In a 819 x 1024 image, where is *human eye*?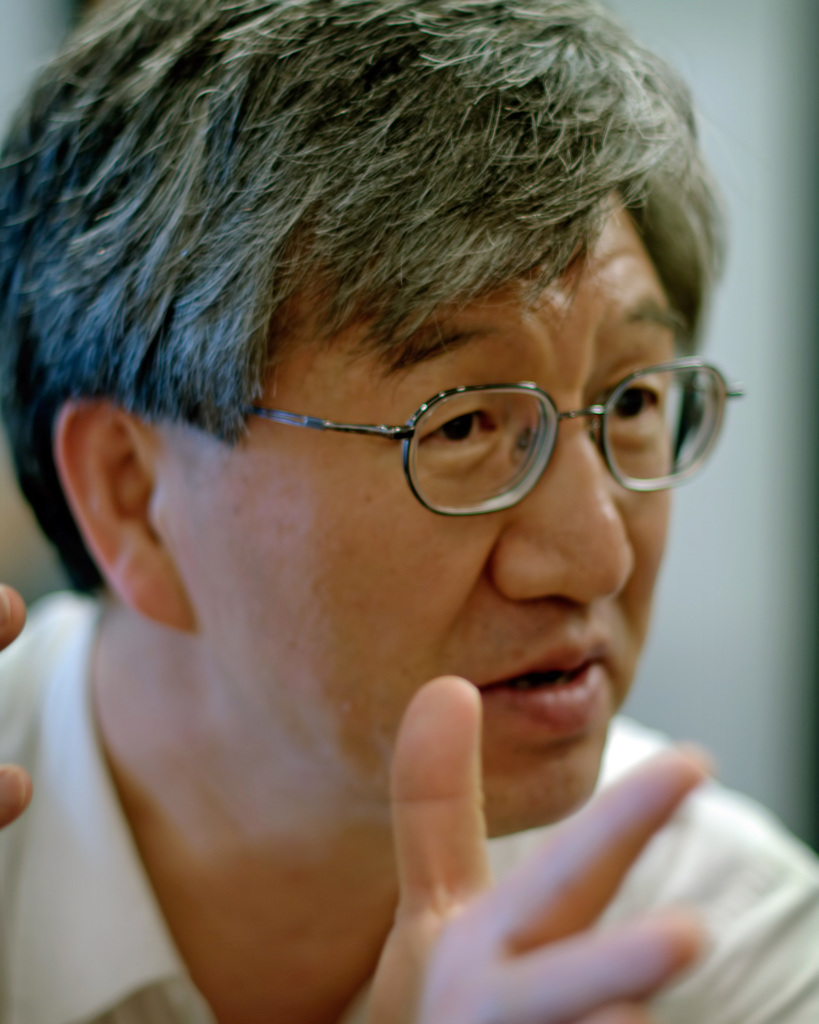
detection(587, 370, 684, 450).
